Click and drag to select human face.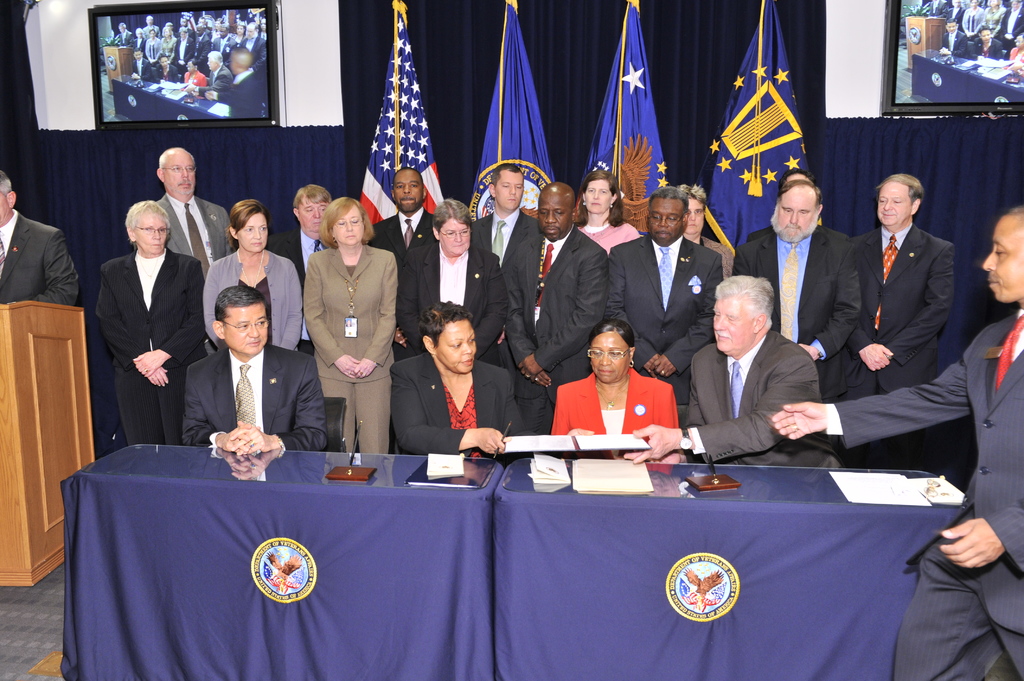
Selection: [877,177,913,228].
